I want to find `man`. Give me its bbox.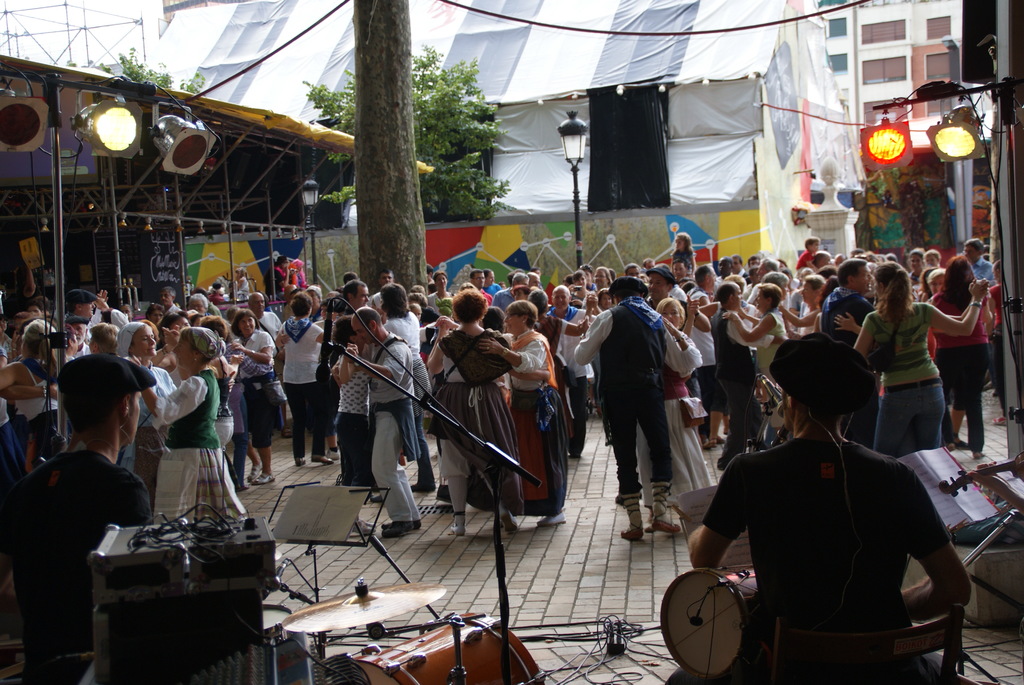
0, 355, 157, 684.
